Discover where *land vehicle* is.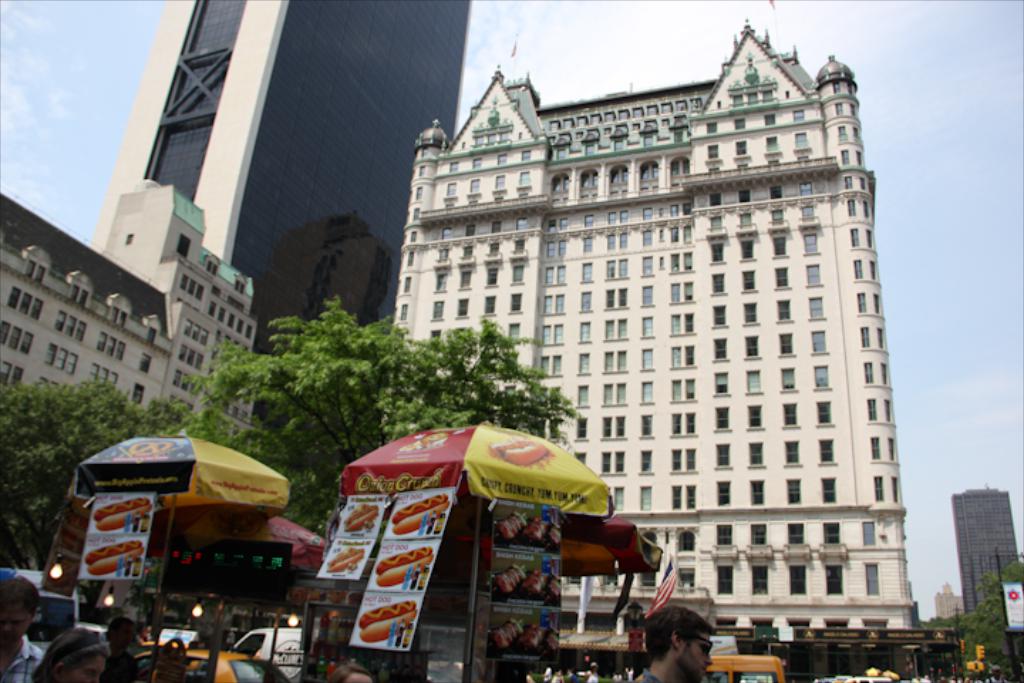
Discovered at crop(134, 647, 286, 682).
